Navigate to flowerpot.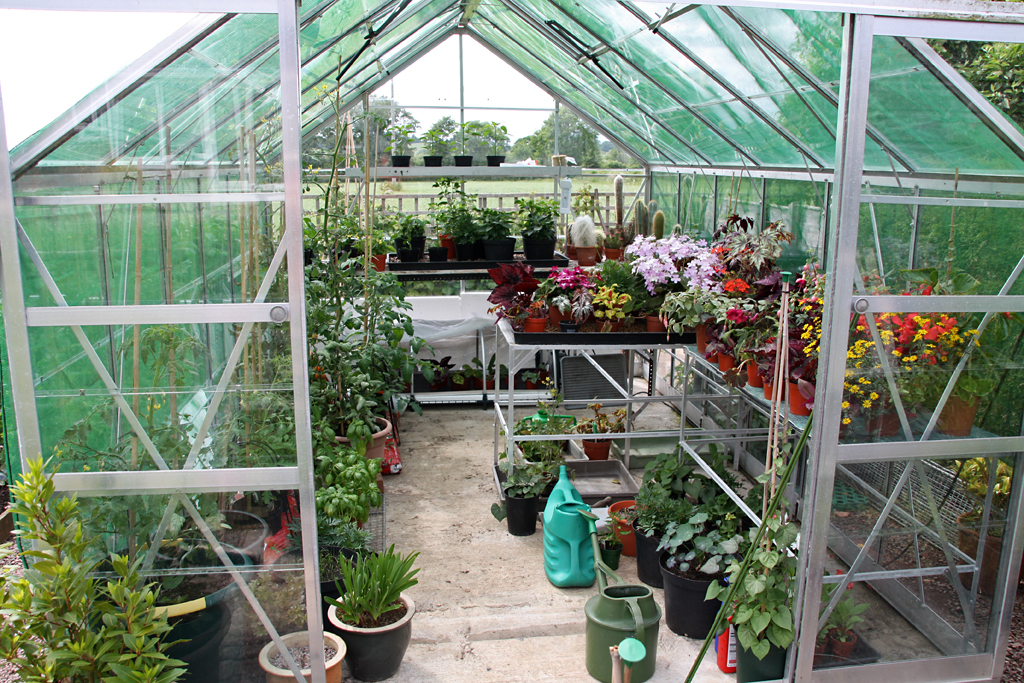
Navigation target: {"x1": 322, "y1": 569, "x2": 402, "y2": 671}.
